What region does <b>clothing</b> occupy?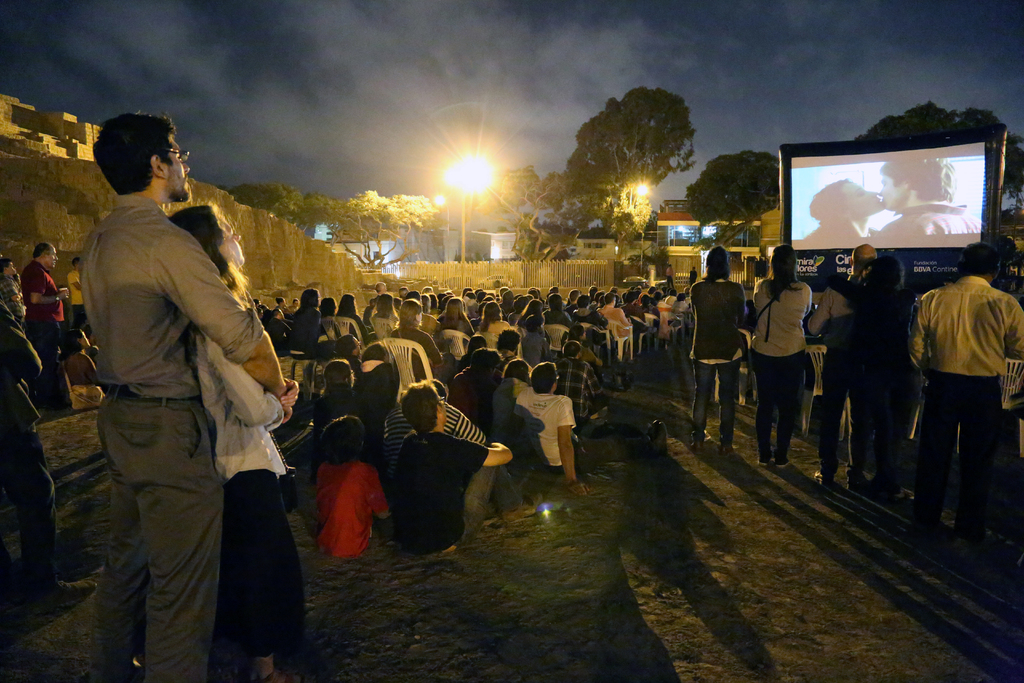
bbox(830, 276, 920, 478).
